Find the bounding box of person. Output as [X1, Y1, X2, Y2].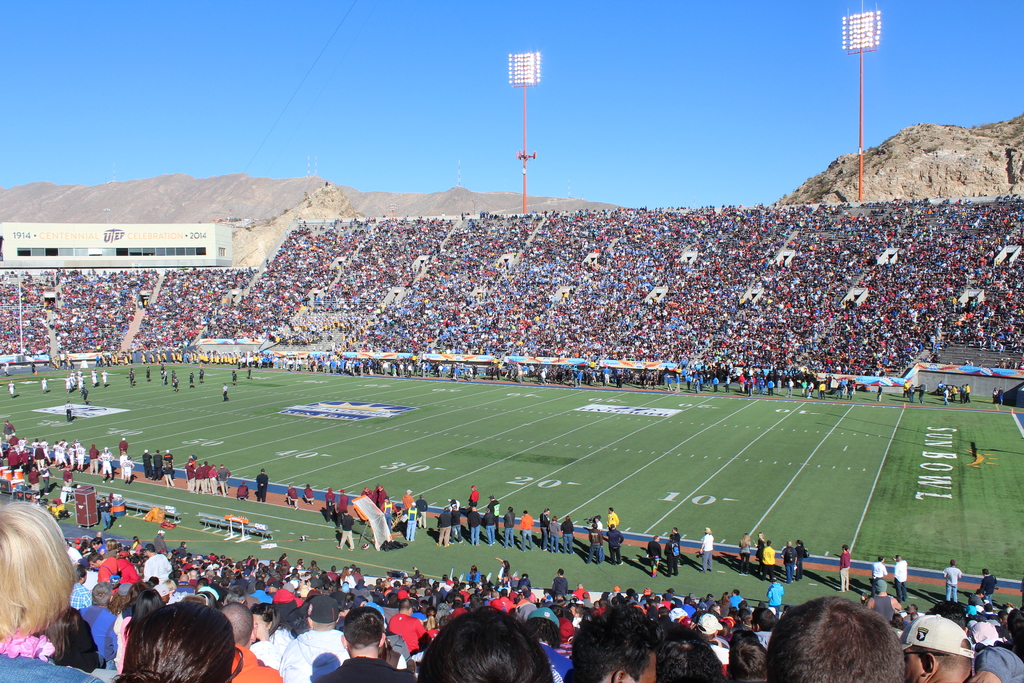
[795, 540, 810, 582].
